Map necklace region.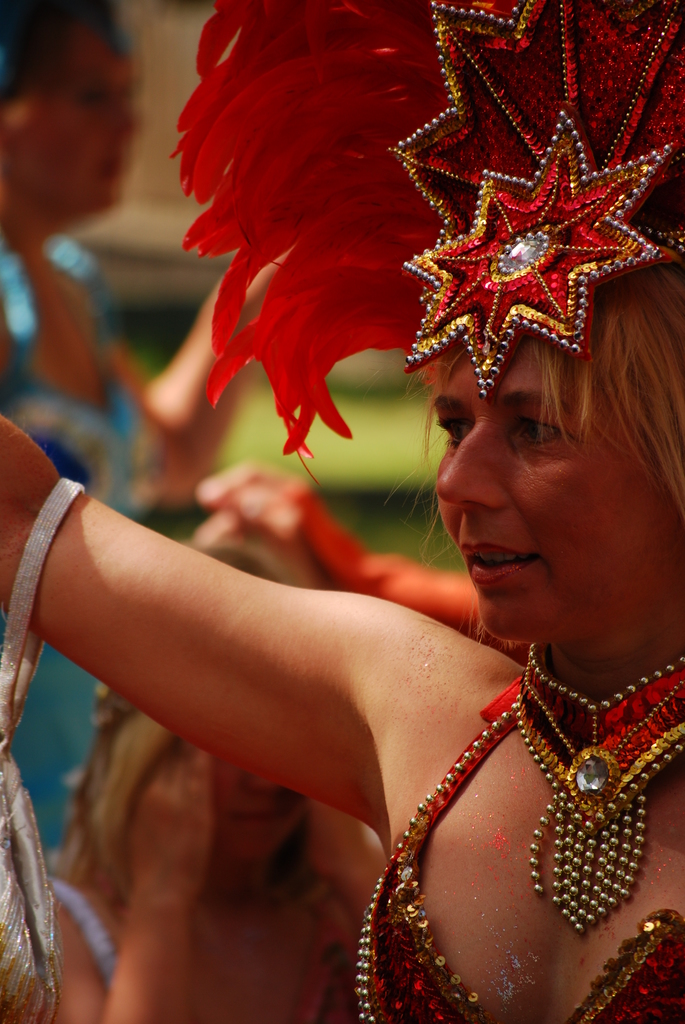
Mapped to Rect(504, 630, 663, 938).
